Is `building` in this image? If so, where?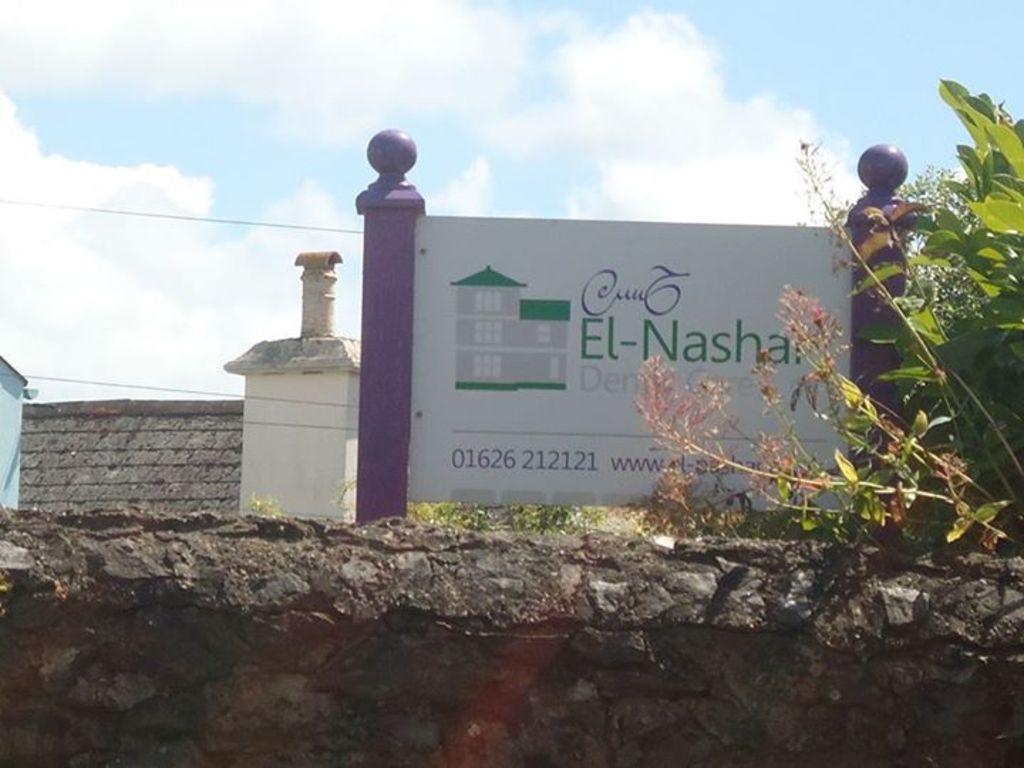
Yes, at left=0, top=351, right=37, bottom=511.
